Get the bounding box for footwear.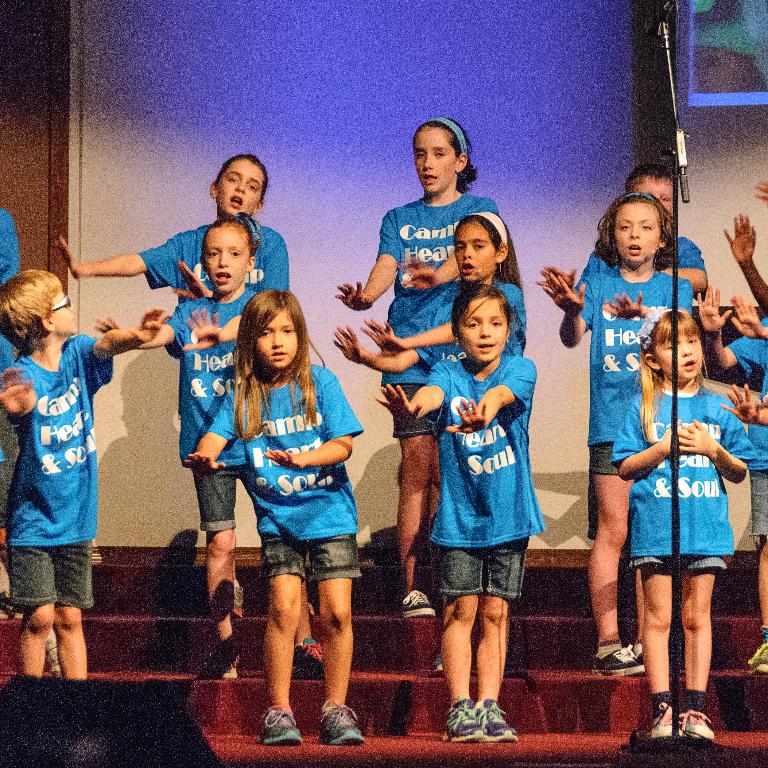
bbox=(446, 700, 498, 742).
